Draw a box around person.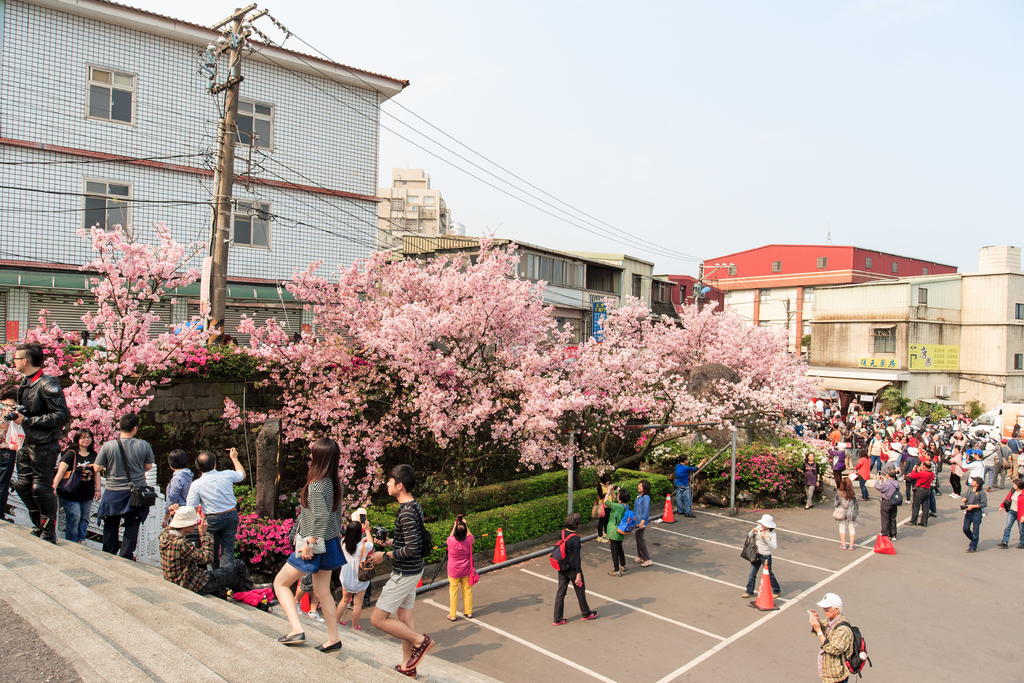
(left=163, top=452, right=194, bottom=523).
